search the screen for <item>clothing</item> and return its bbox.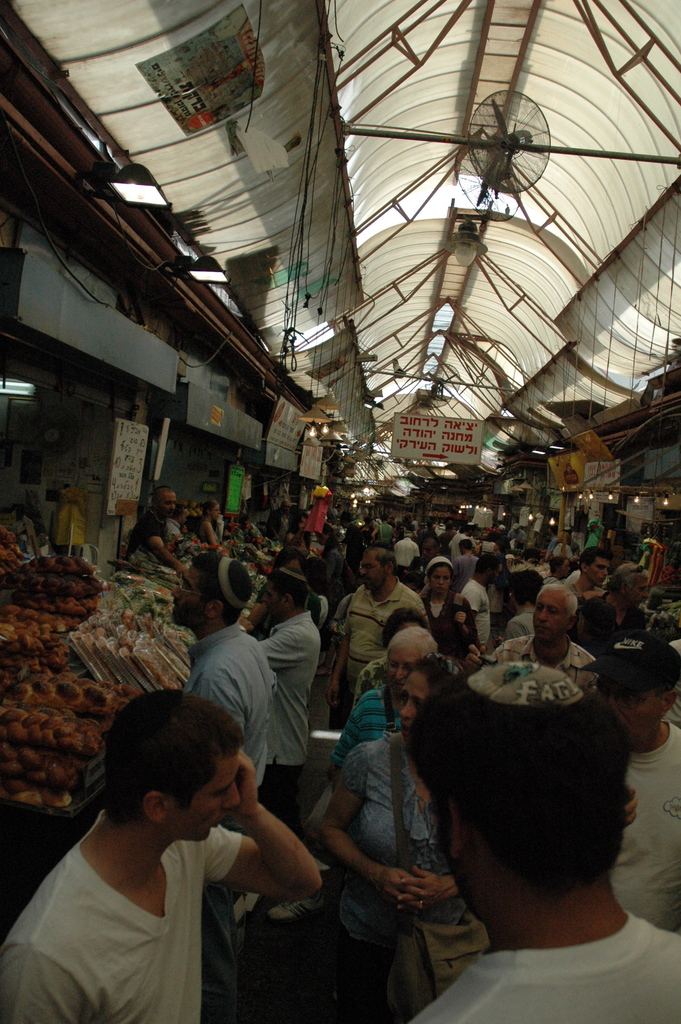
Found: left=344, top=578, right=430, bottom=693.
